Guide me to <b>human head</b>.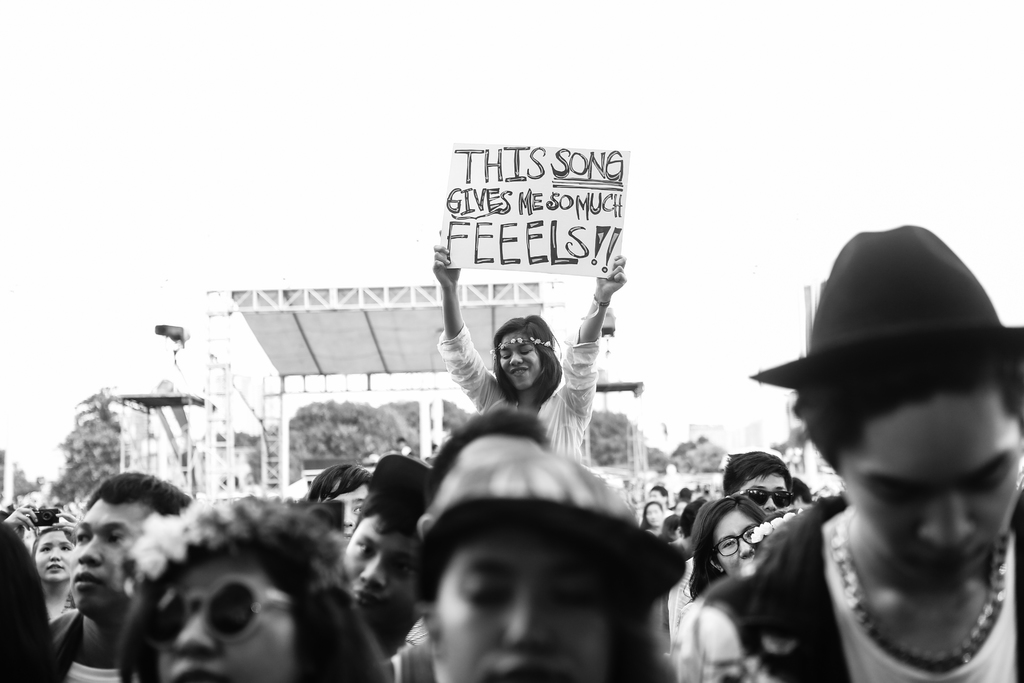
Guidance: x1=663, y1=514, x2=683, y2=541.
